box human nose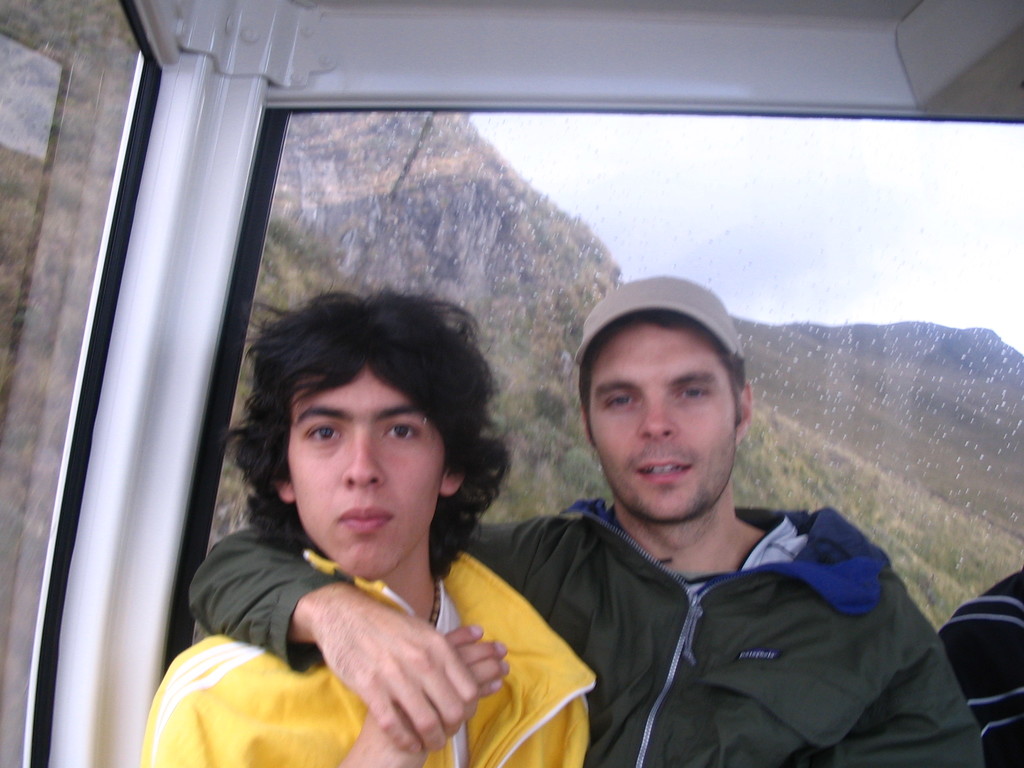
[left=341, top=436, right=385, bottom=492]
